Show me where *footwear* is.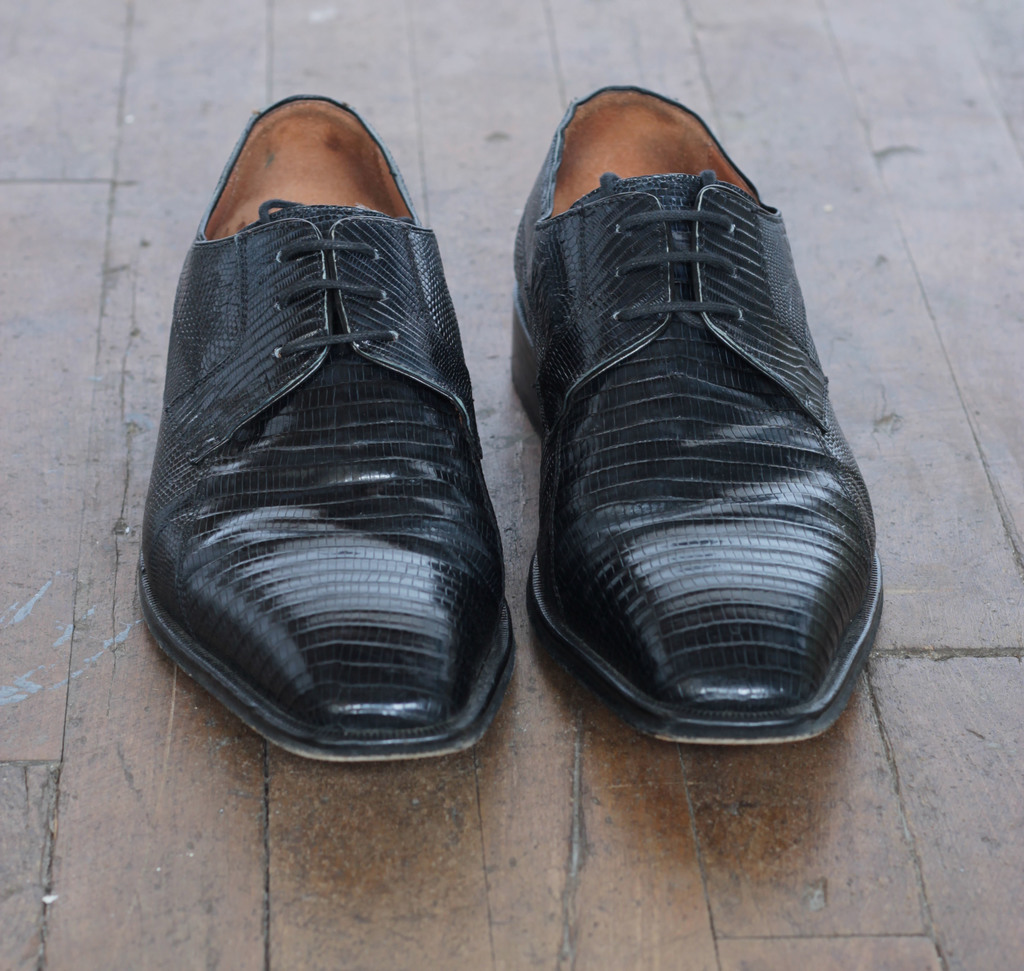
*footwear* is at [left=522, top=87, right=896, bottom=741].
